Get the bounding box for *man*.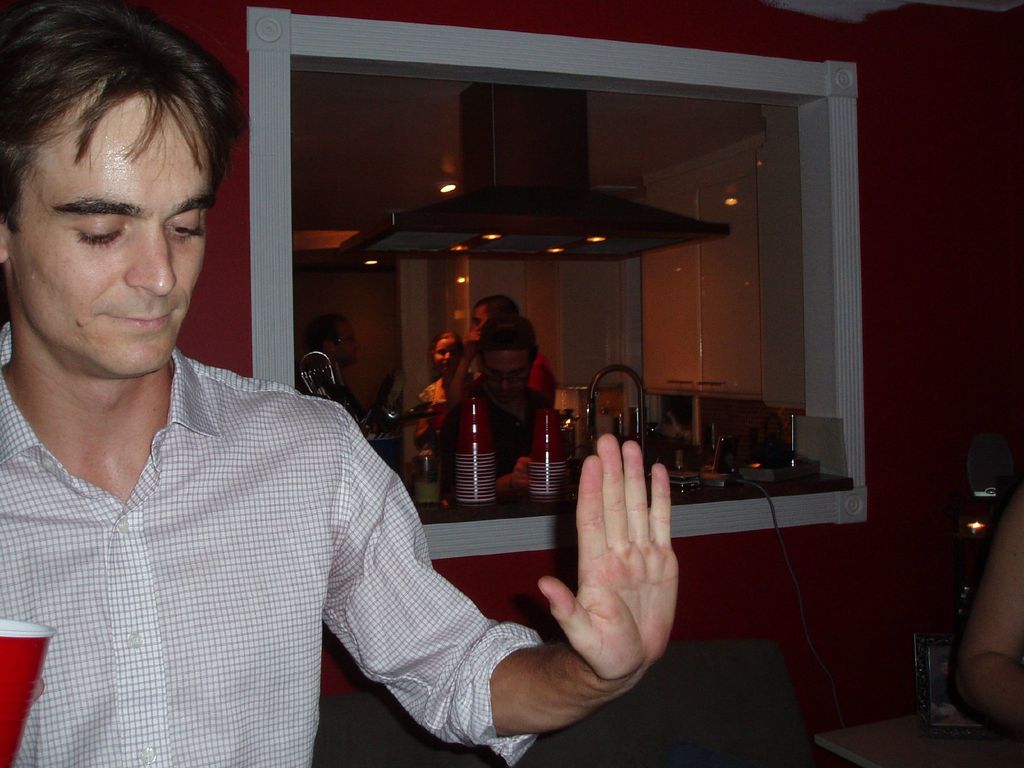
detection(0, 1, 677, 767).
